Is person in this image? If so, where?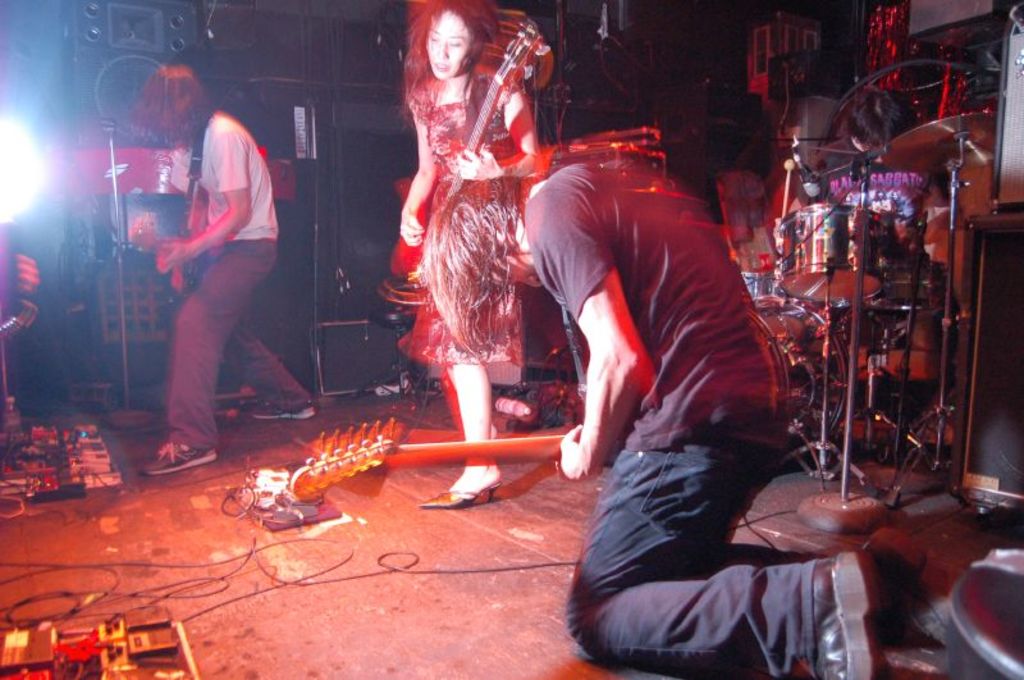
Yes, at bbox=(388, 0, 536, 514).
